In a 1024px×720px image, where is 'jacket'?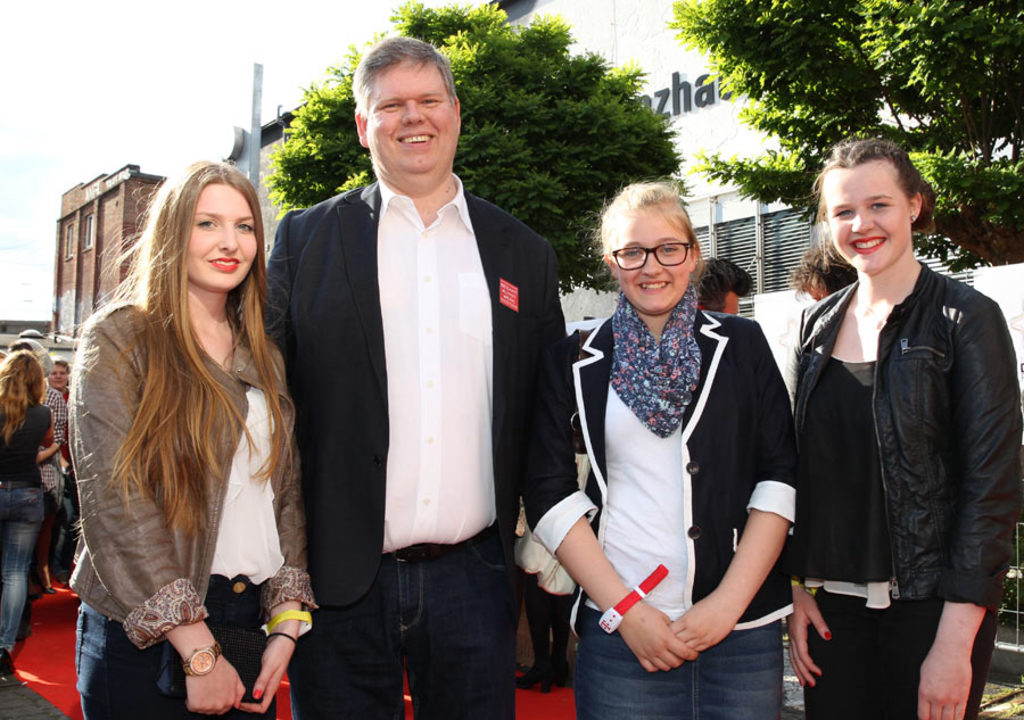
Rect(561, 306, 793, 632).
